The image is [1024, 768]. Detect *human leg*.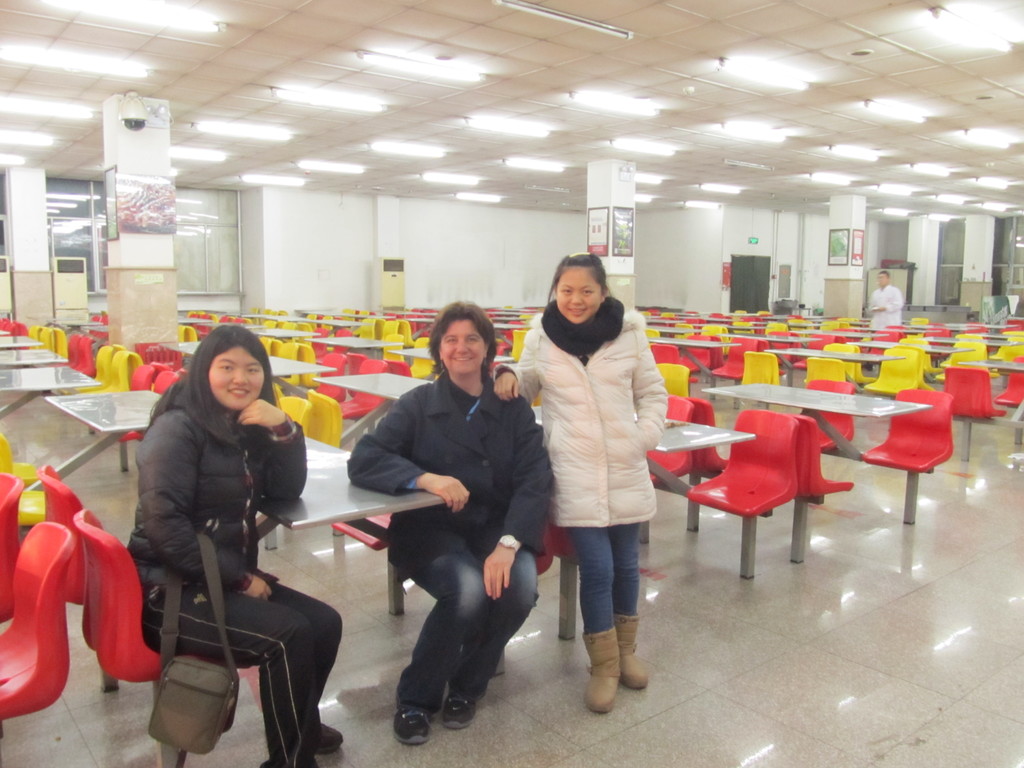
Detection: <bbox>127, 570, 348, 767</bbox>.
